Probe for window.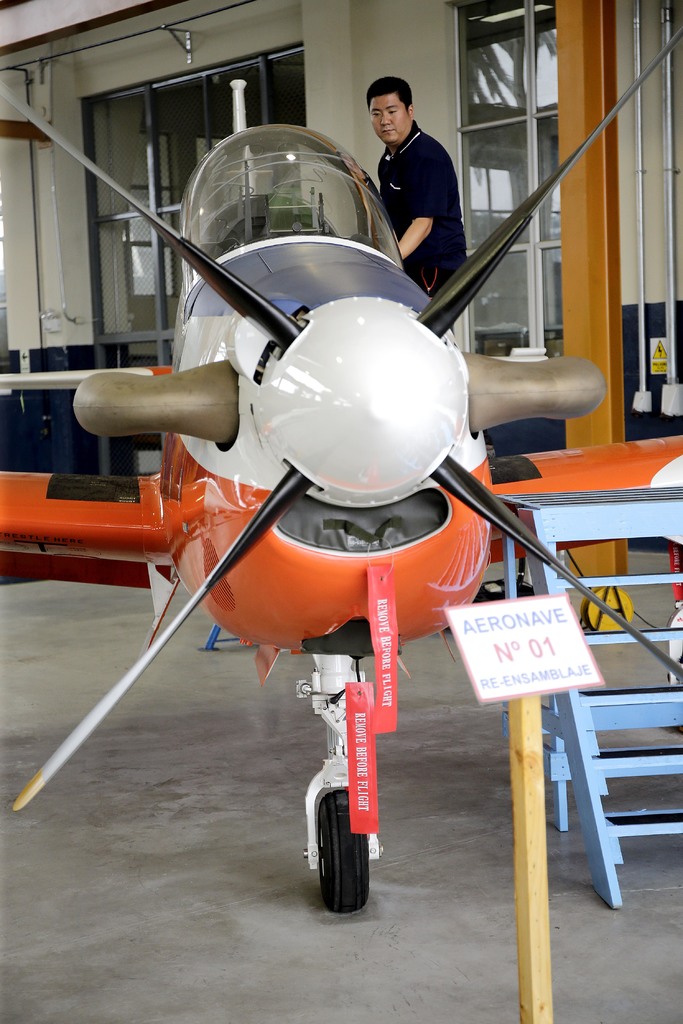
Probe result: (451,0,561,355).
